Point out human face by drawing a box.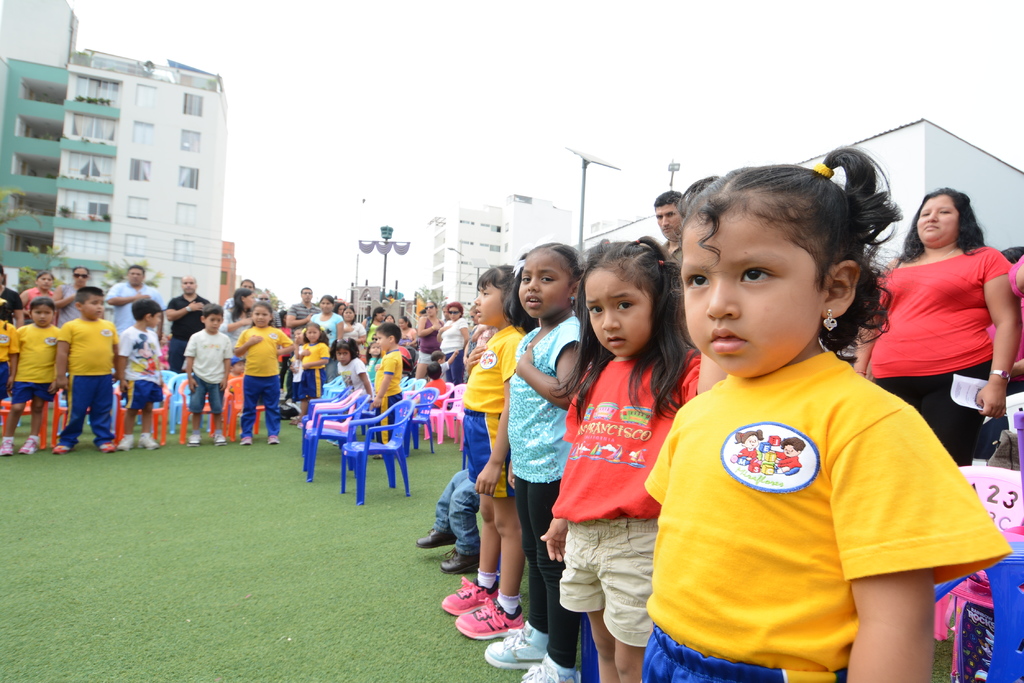
Rect(284, 314, 286, 323).
